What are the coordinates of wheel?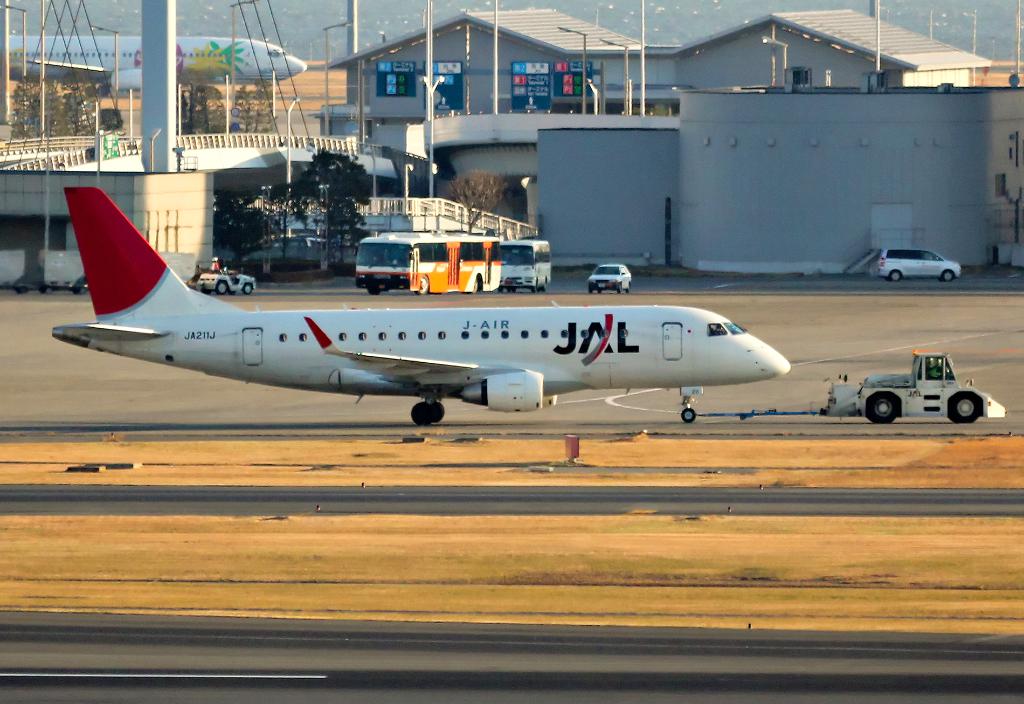
[left=940, top=269, right=956, bottom=279].
